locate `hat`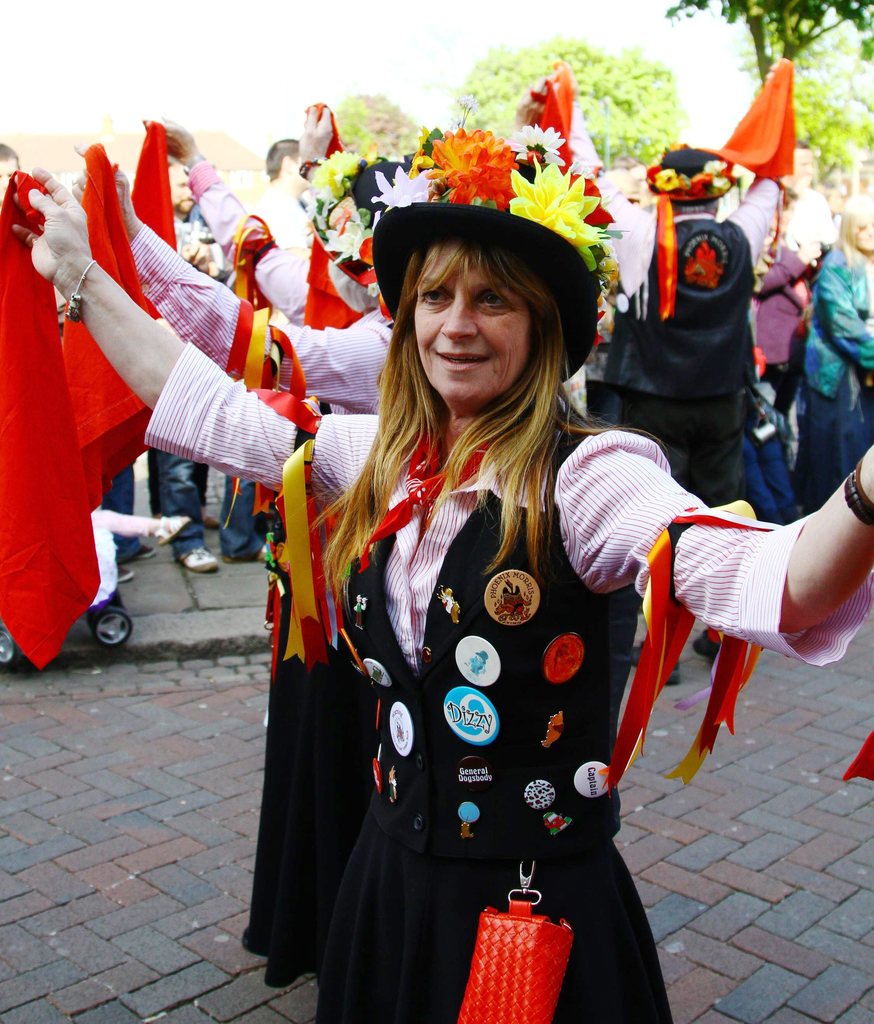
rect(366, 126, 620, 384)
